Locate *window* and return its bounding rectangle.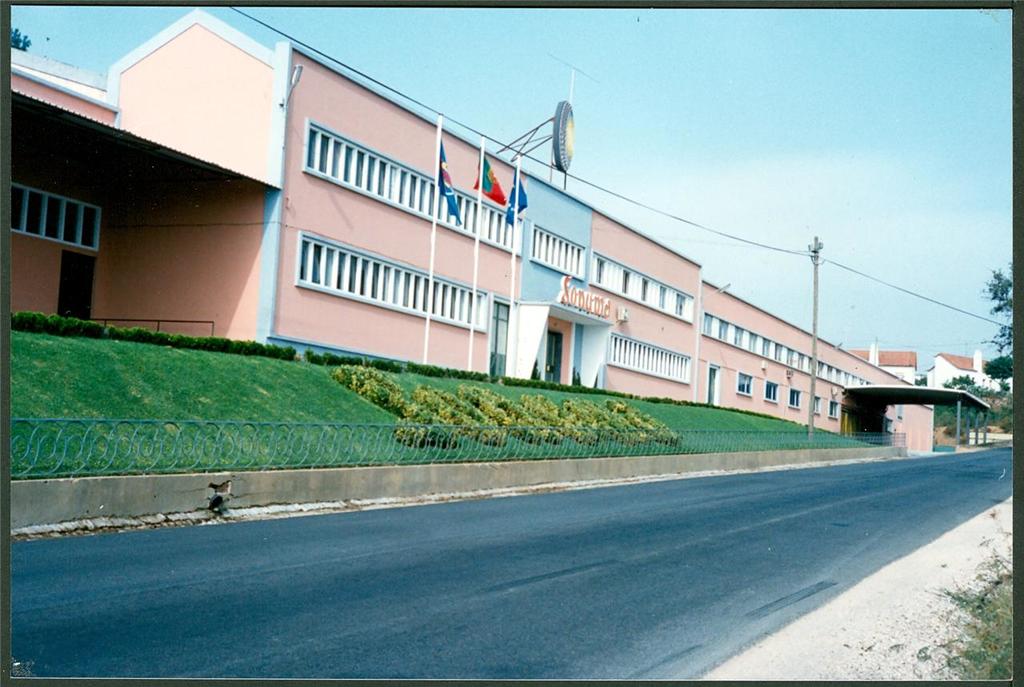
296 235 486 333.
